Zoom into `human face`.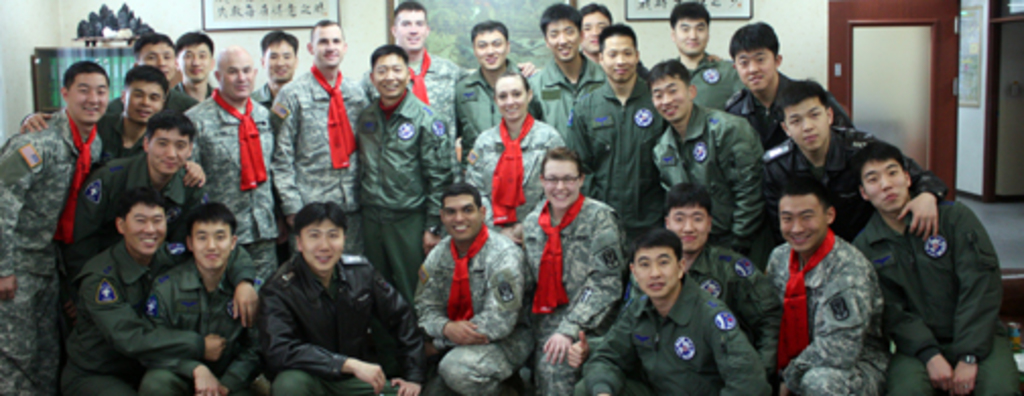
Zoom target: 740:49:776:97.
